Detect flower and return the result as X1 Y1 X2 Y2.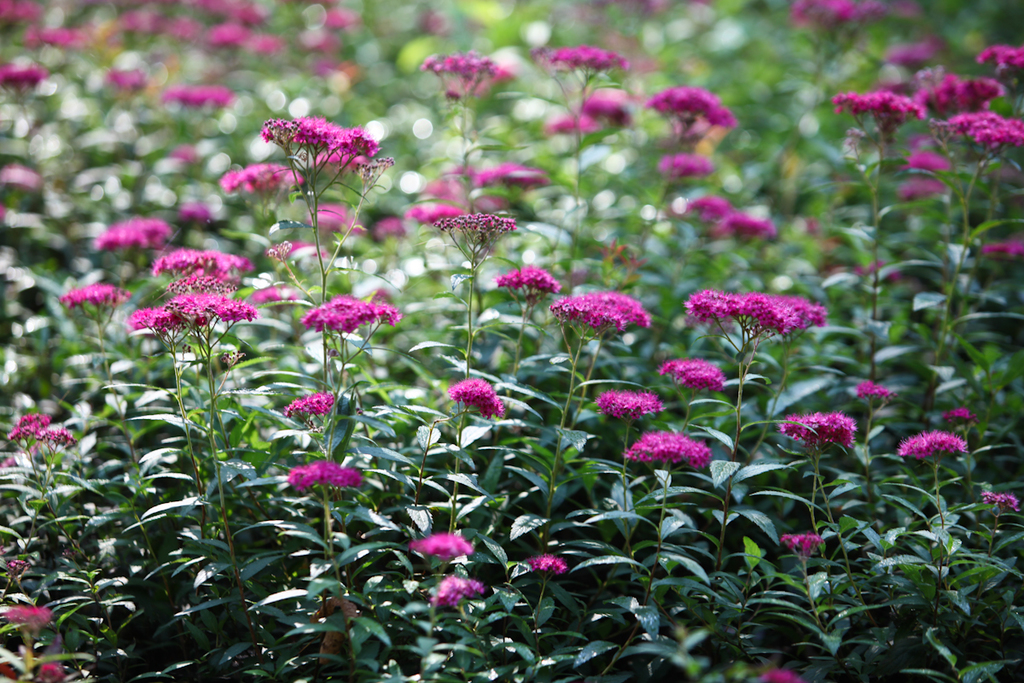
554 290 650 330.
